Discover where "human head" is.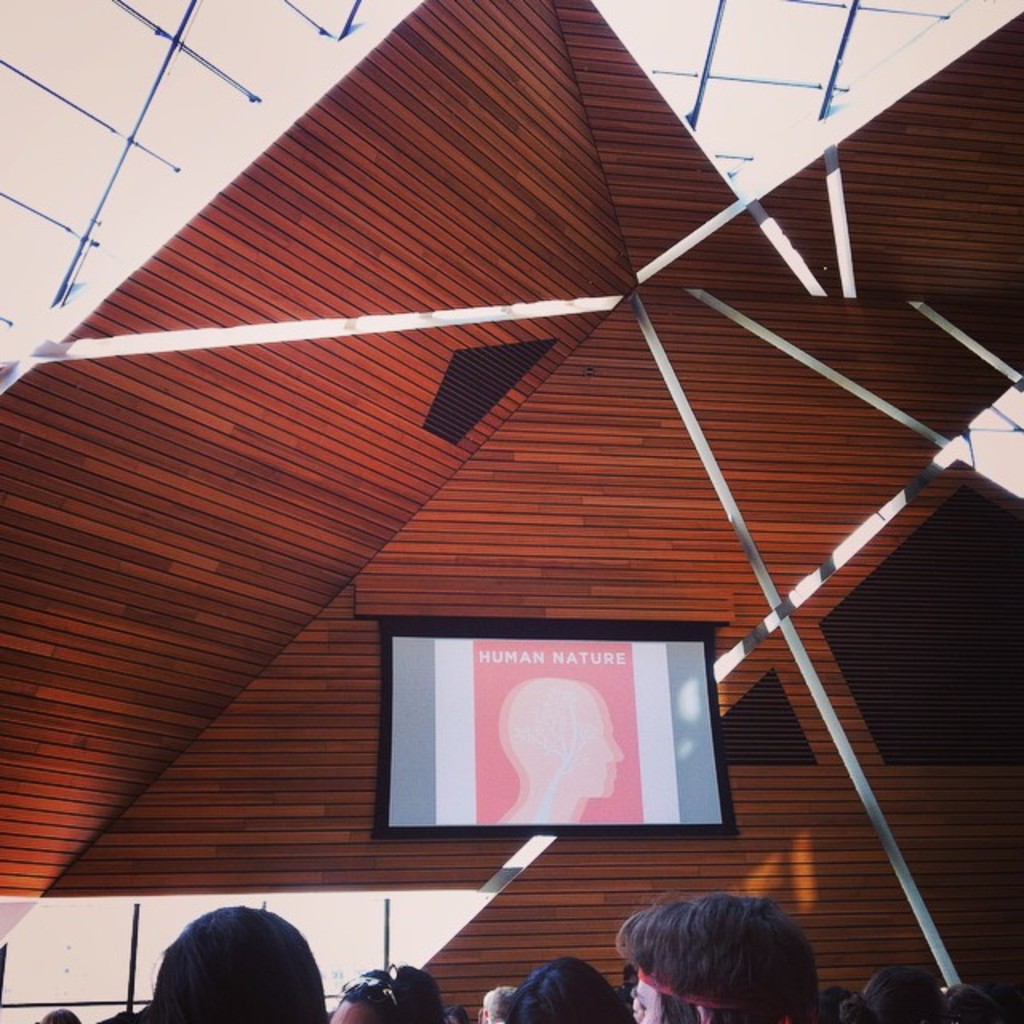
Discovered at [left=331, top=966, right=450, bottom=1022].
